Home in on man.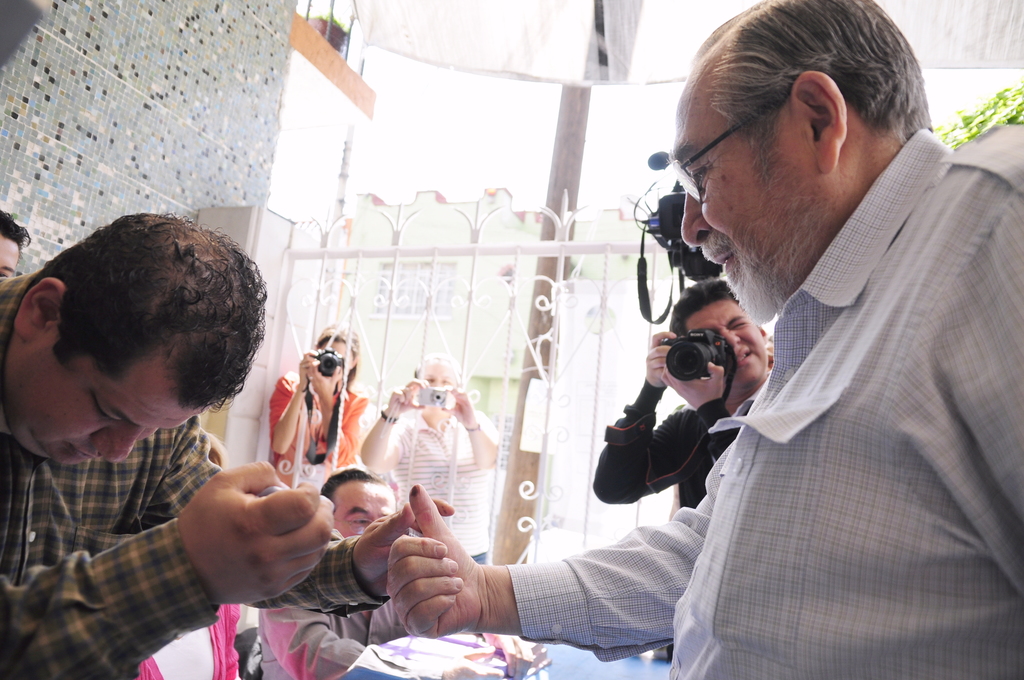
Homed in at <bbox>593, 271, 775, 509</bbox>.
